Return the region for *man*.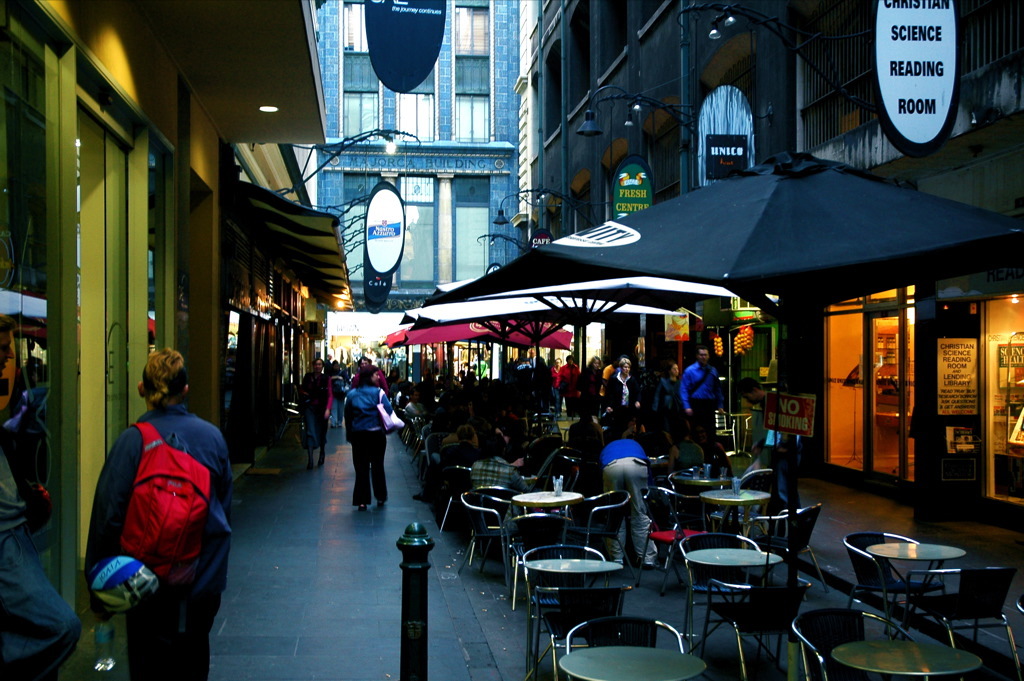
(left=74, top=335, right=235, bottom=680).
